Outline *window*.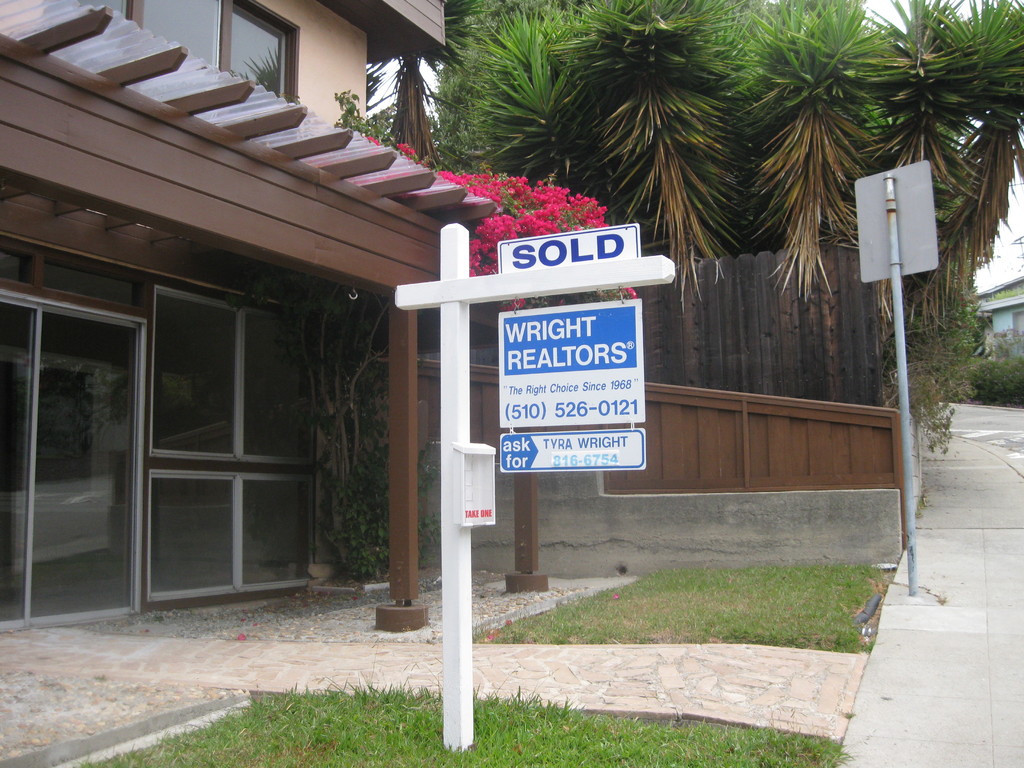
Outline: pyautogui.locateOnScreen(77, 1, 148, 29).
